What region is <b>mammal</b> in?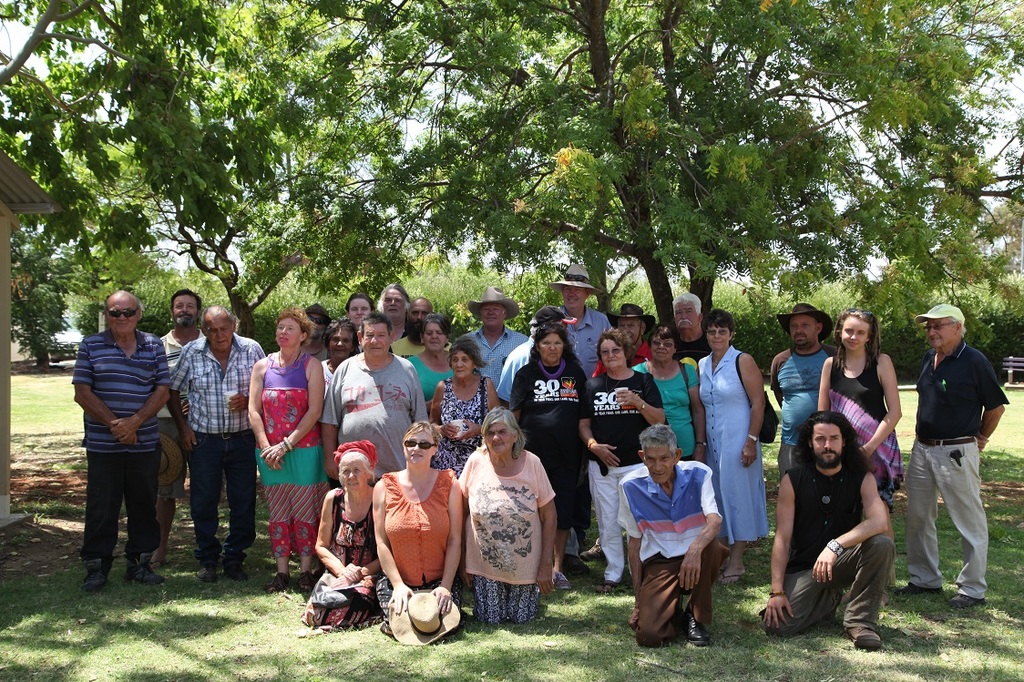
left=302, top=305, right=334, bottom=361.
